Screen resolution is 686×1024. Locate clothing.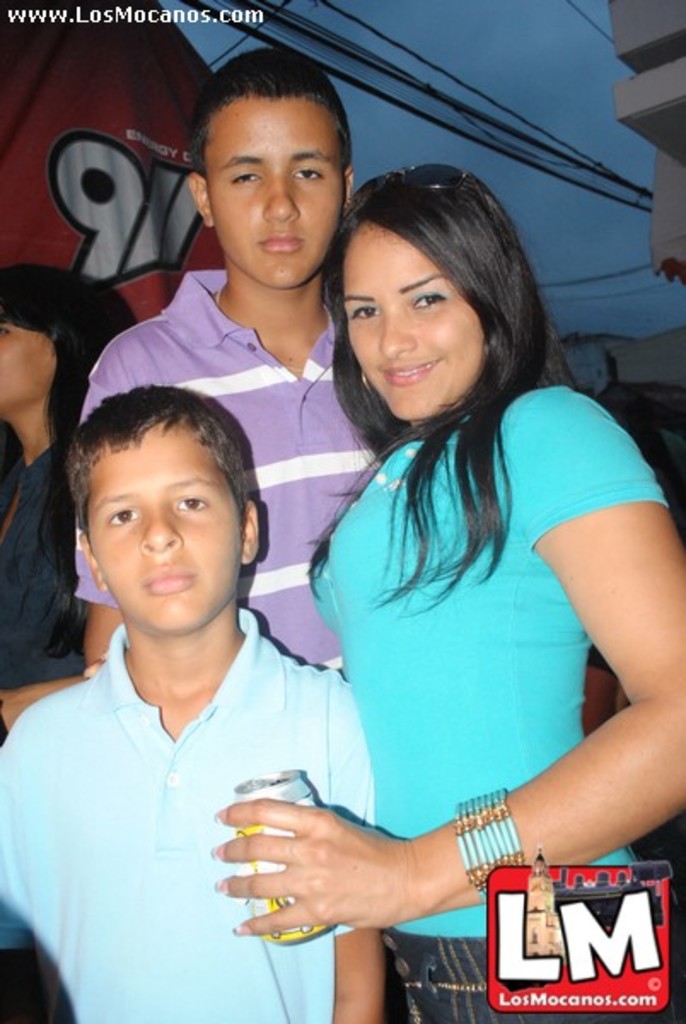
0:437:80:703.
